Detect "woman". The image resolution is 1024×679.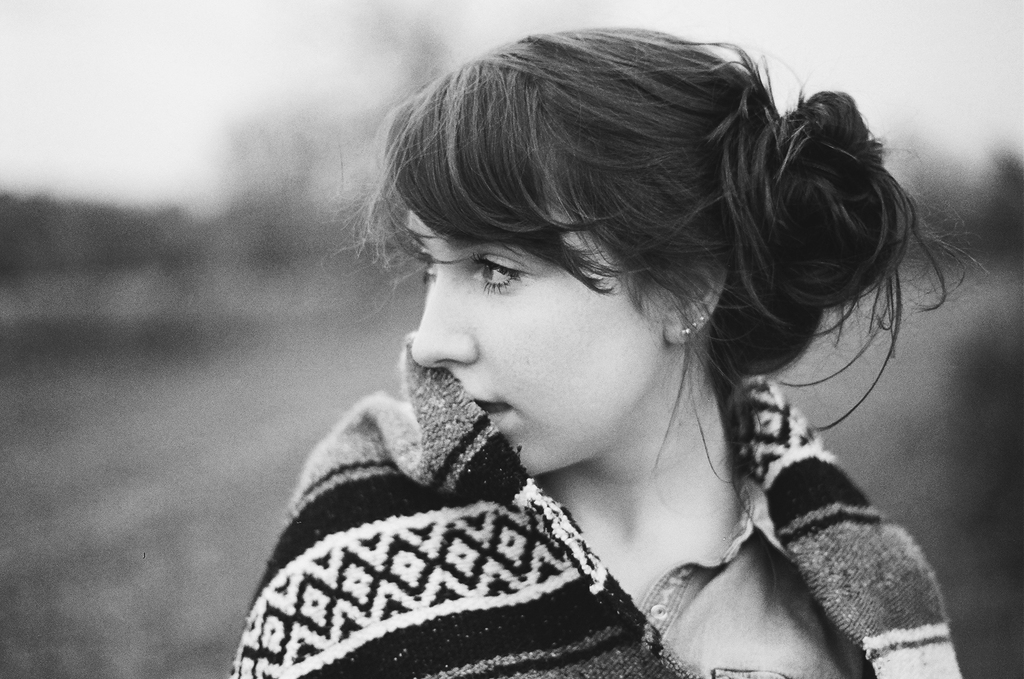
211,44,989,664.
